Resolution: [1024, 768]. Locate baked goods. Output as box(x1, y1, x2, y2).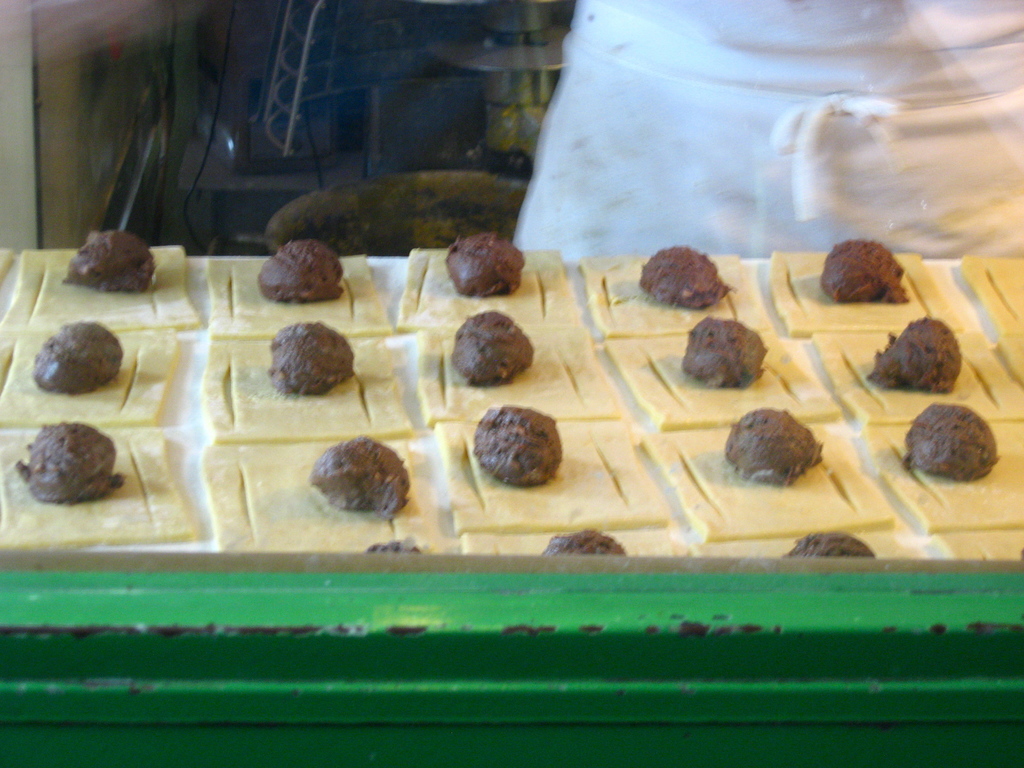
box(0, 245, 21, 290).
